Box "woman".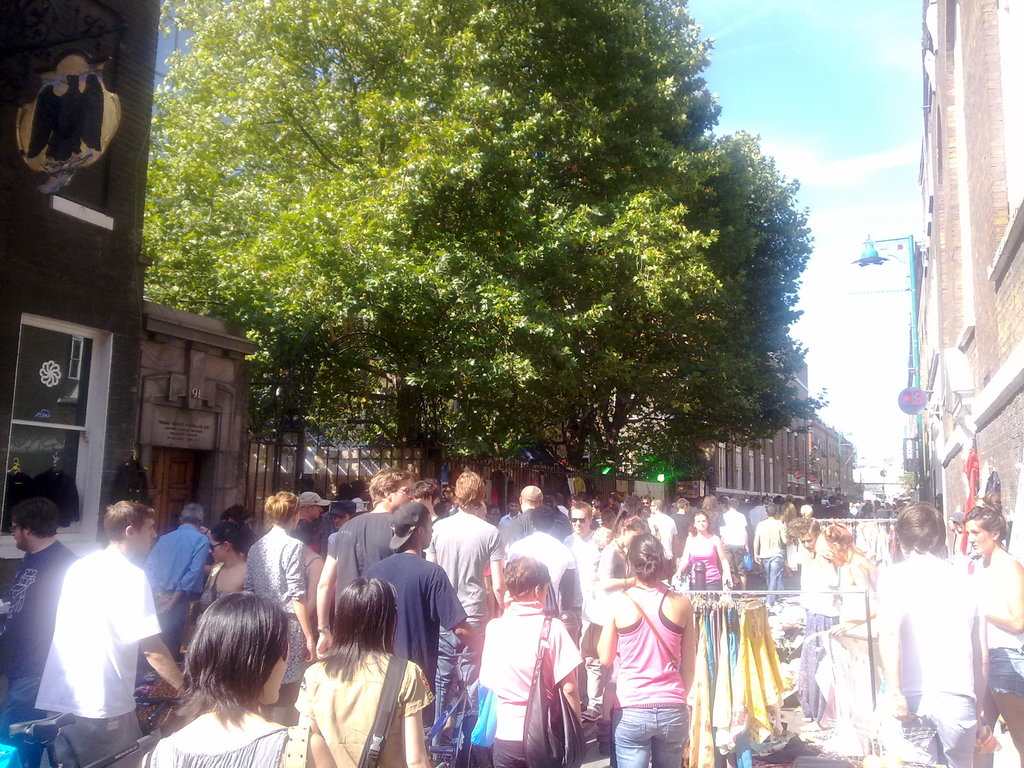
Rect(138, 591, 339, 767).
